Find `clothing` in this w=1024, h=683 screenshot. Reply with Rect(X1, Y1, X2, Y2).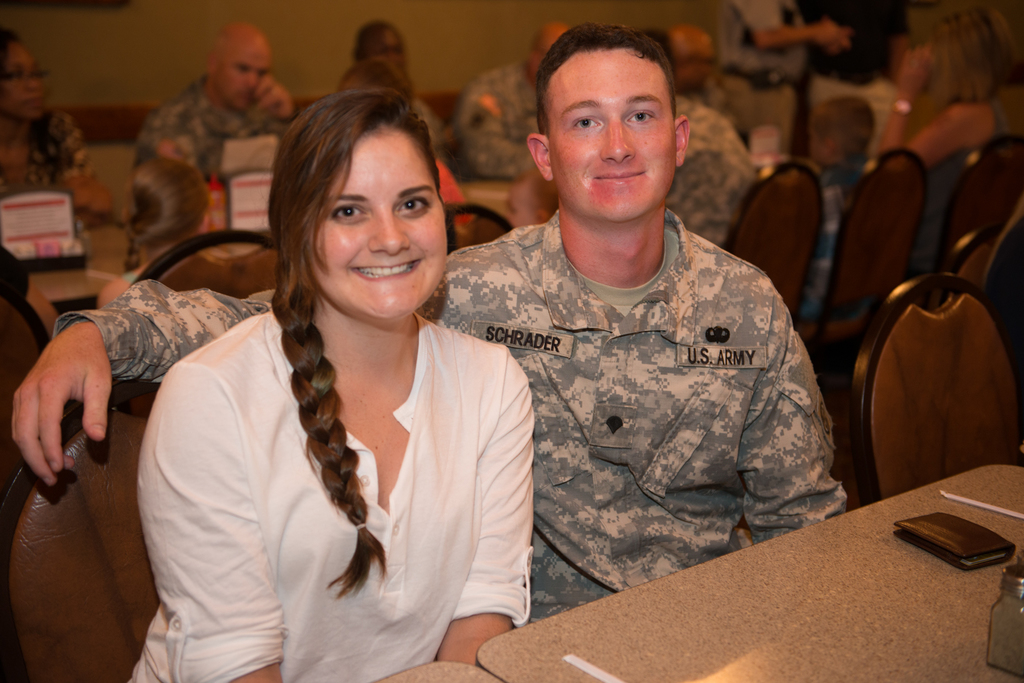
Rect(669, 93, 756, 248).
